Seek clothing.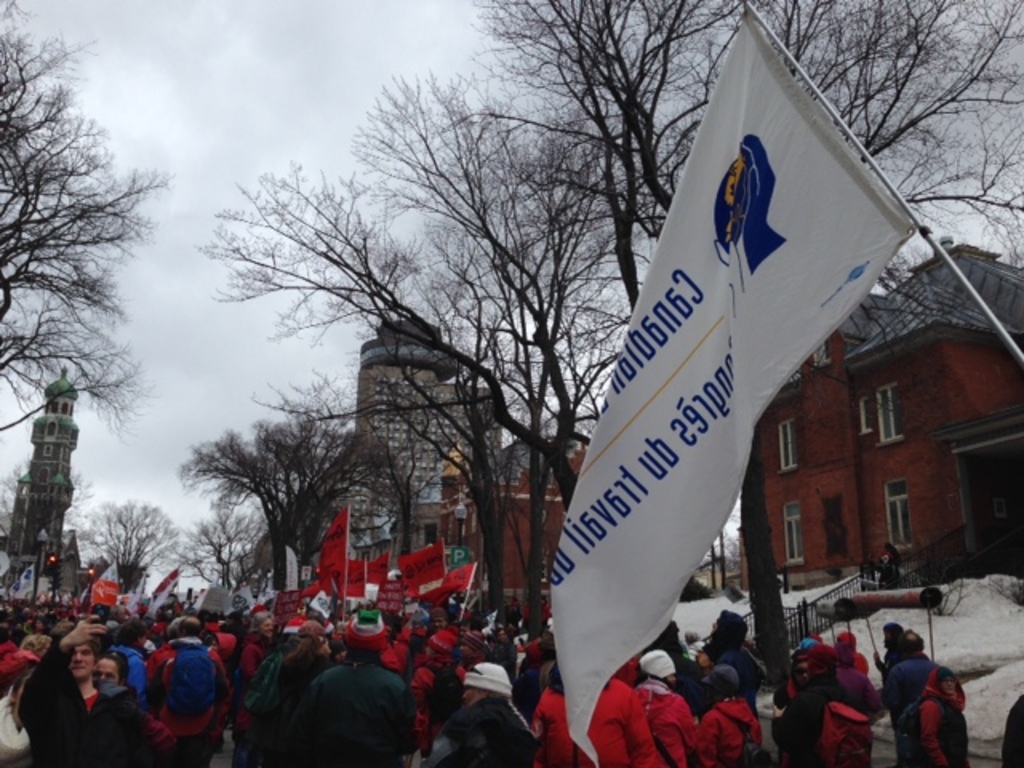
(910, 662, 973, 766).
